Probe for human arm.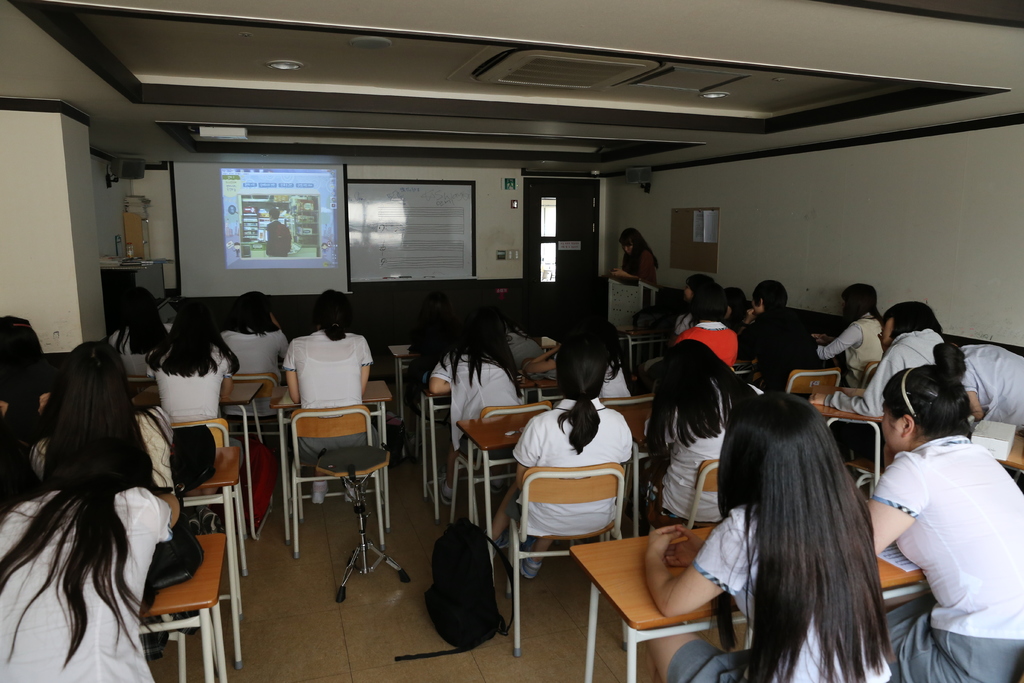
Probe result: <region>639, 543, 735, 636</region>.
